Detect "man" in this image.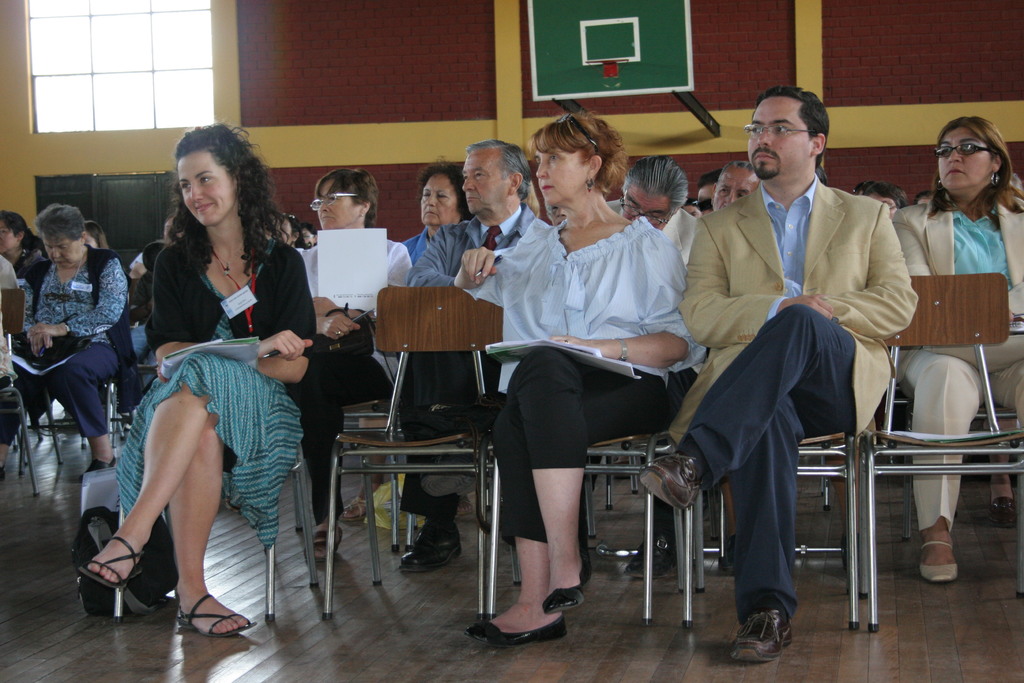
Detection: (x1=711, y1=161, x2=760, y2=213).
